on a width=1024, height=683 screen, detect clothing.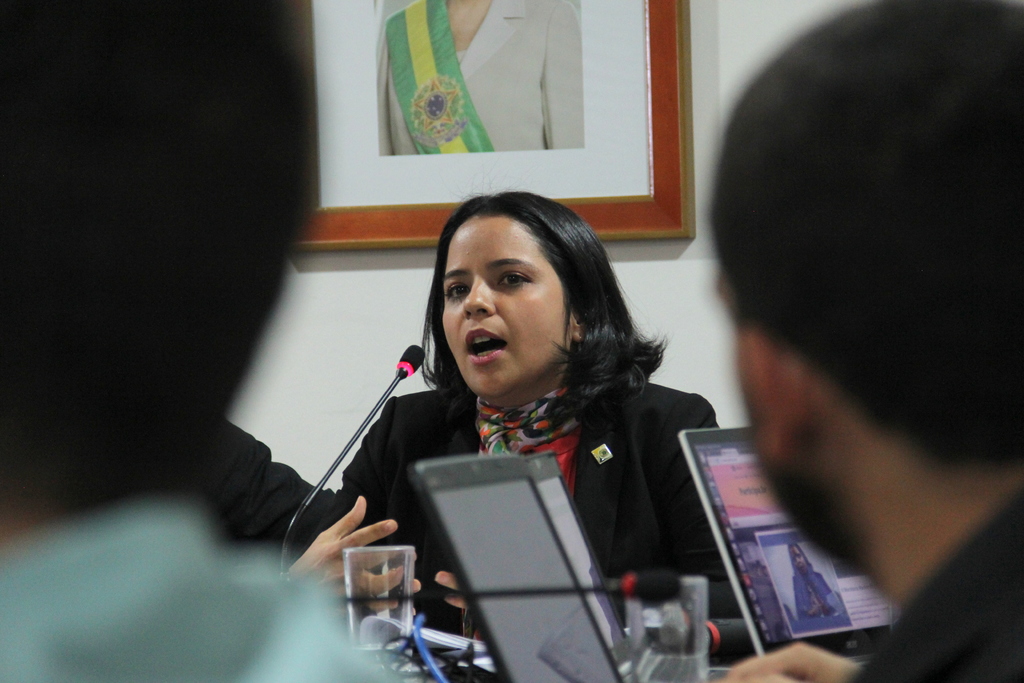
[x1=206, y1=416, x2=337, y2=563].
